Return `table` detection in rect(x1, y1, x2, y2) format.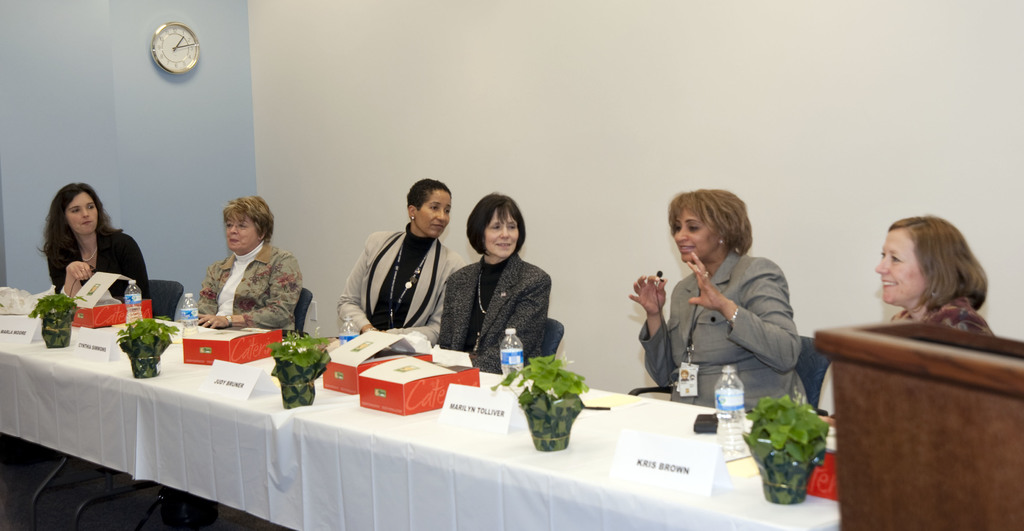
rect(0, 285, 840, 530).
